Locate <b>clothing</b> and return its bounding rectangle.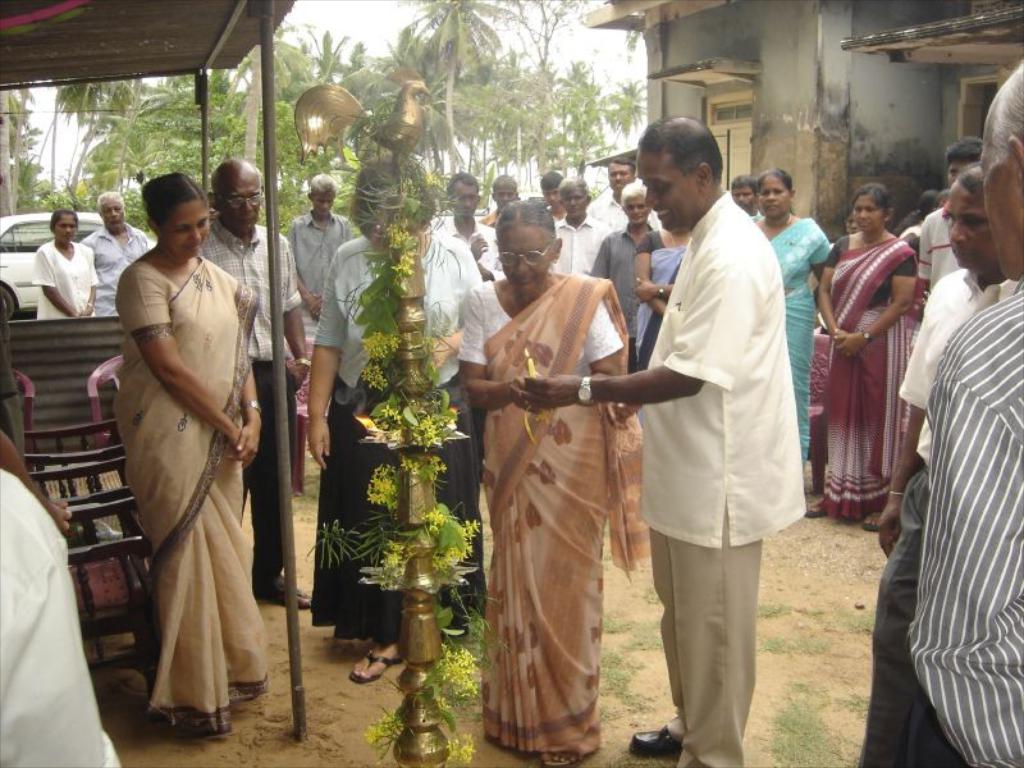
634/196/812/767.
